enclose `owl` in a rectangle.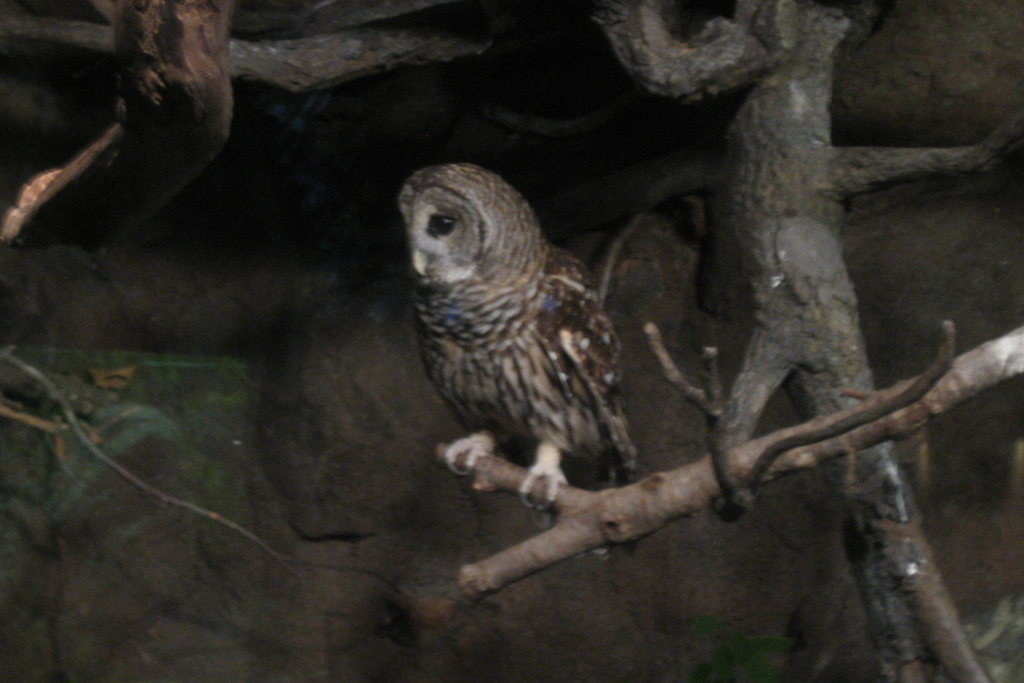
396:160:634:514.
